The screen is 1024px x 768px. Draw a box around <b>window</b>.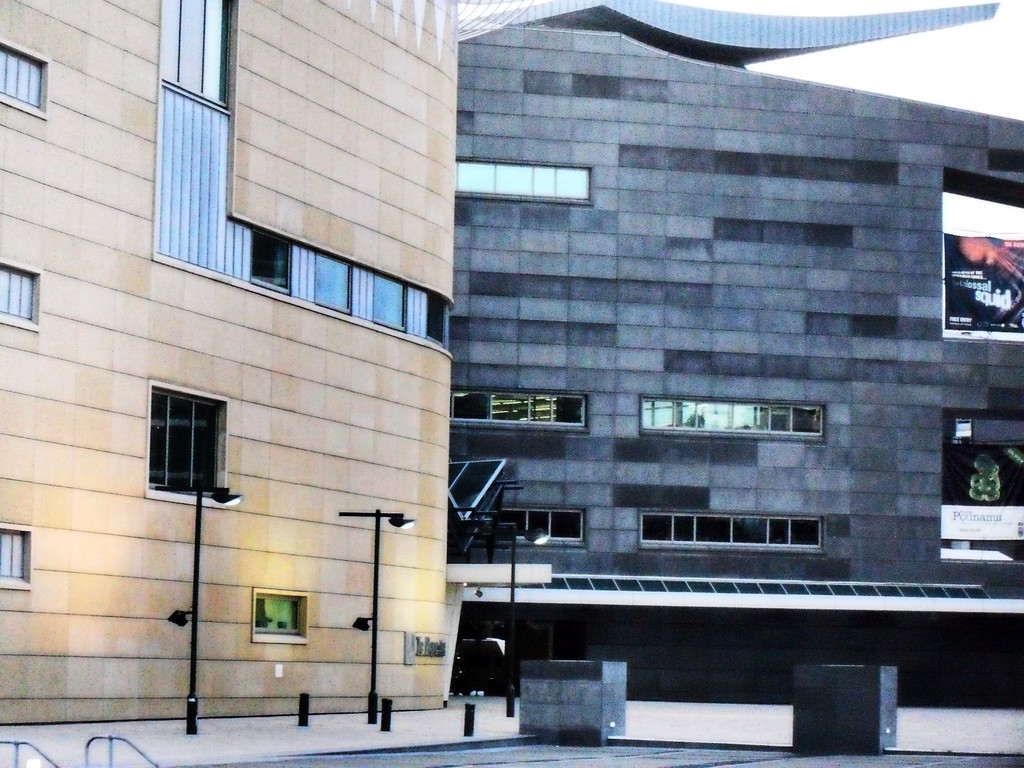
Rect(641, 396, 825, 439).
